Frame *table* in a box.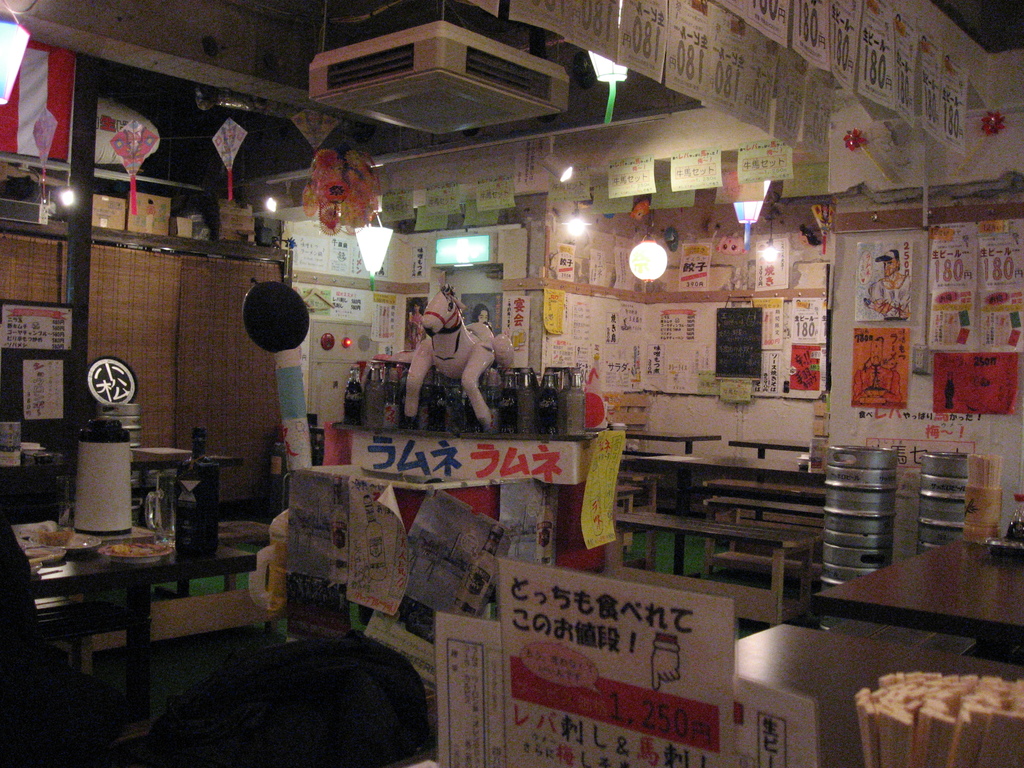
<region>18, 495, 189, 714</region>.
